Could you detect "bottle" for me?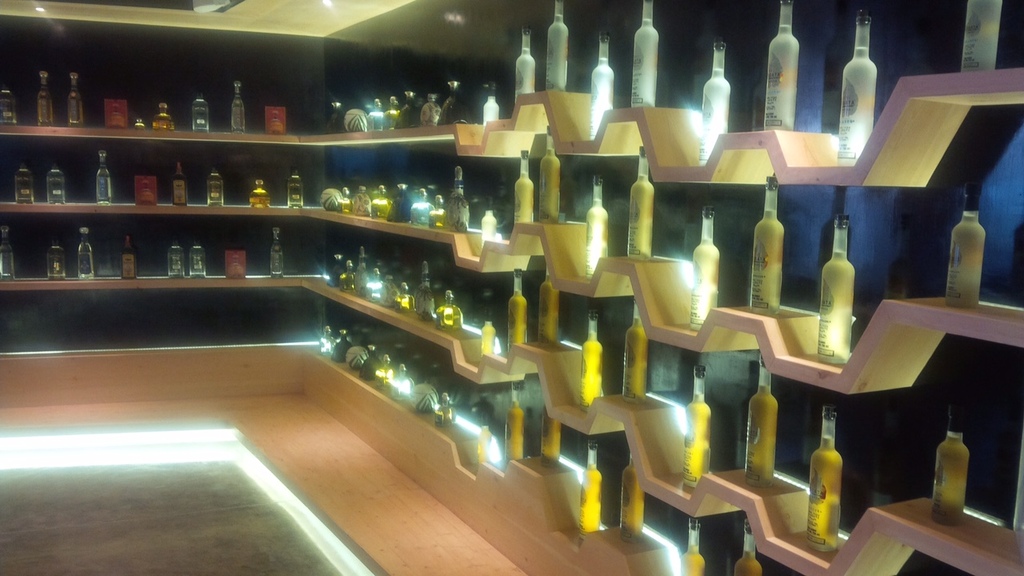
Detection result: <bbox>483, 80, 498, 126</bbox>.
